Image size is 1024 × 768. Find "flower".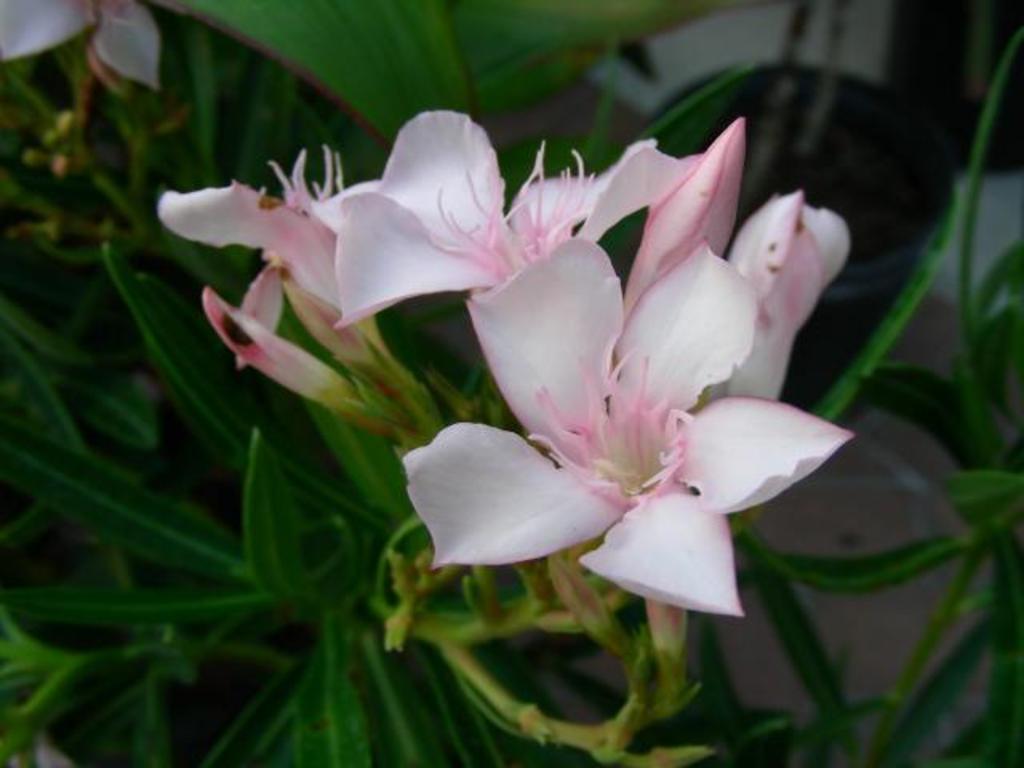
203/262/355/411.
